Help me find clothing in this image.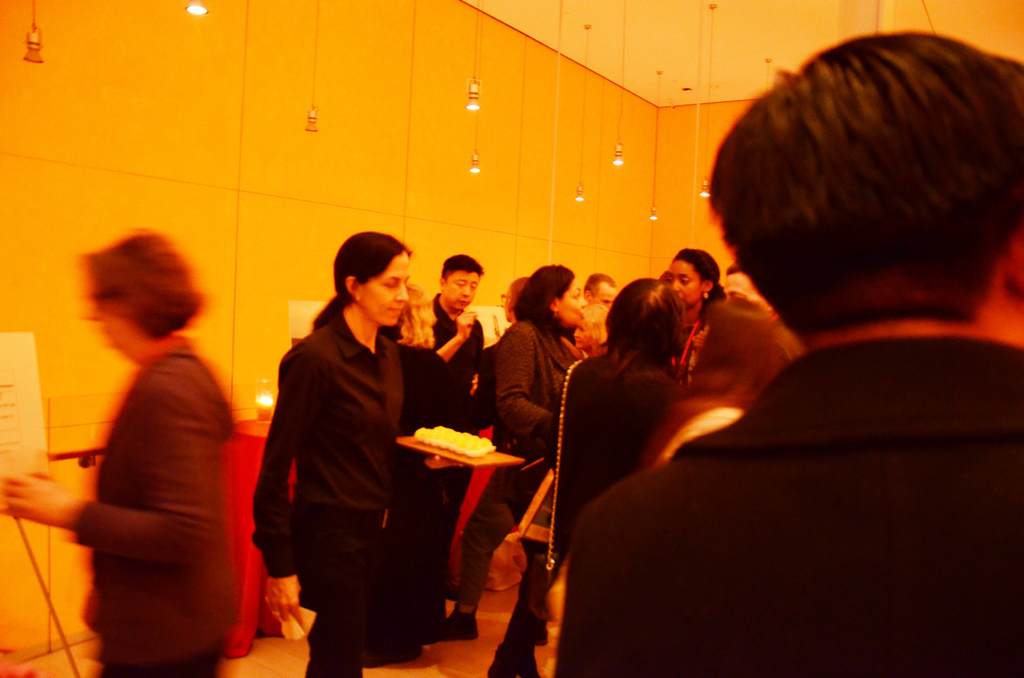
Found it: bbox=[669, 319, 712, 384].
